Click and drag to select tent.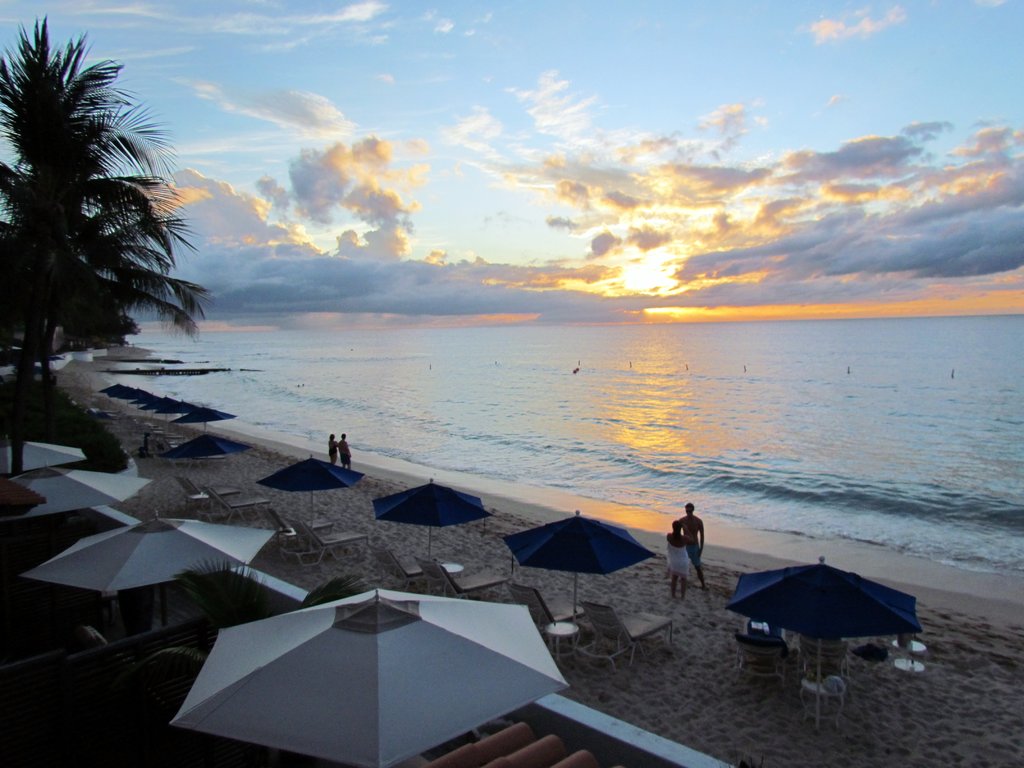
Selection: (x1=723, y1=557, x2=925, y2=732).
